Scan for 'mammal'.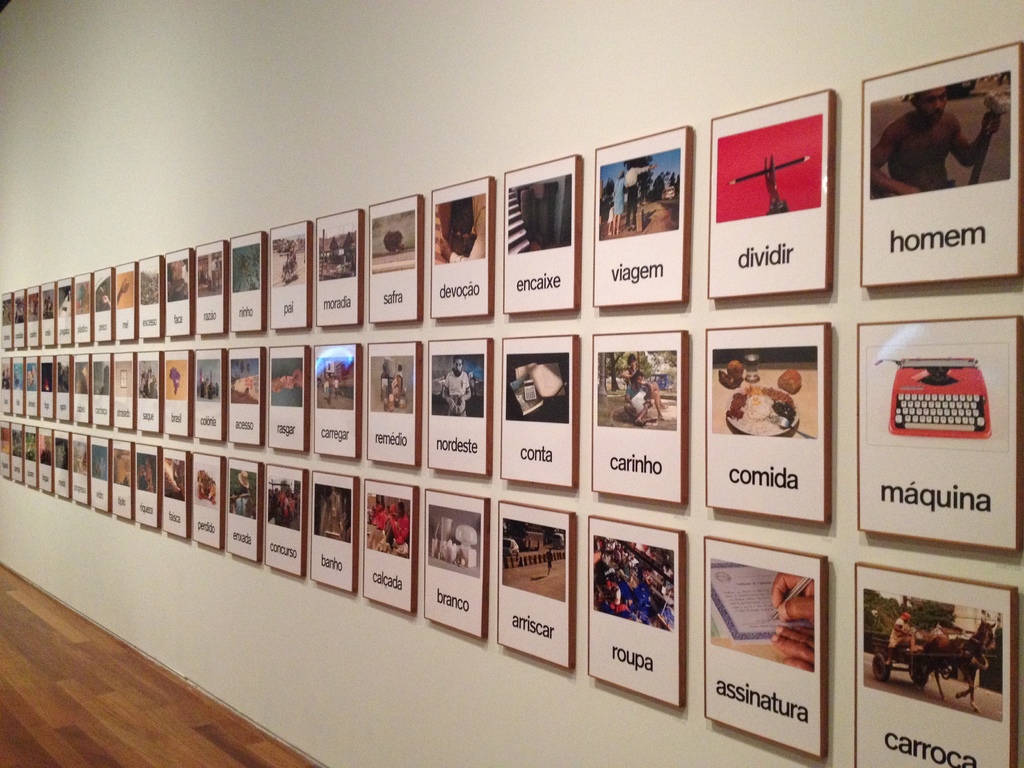
Scan result: left=613, top=173, right=627, bottom=234.
